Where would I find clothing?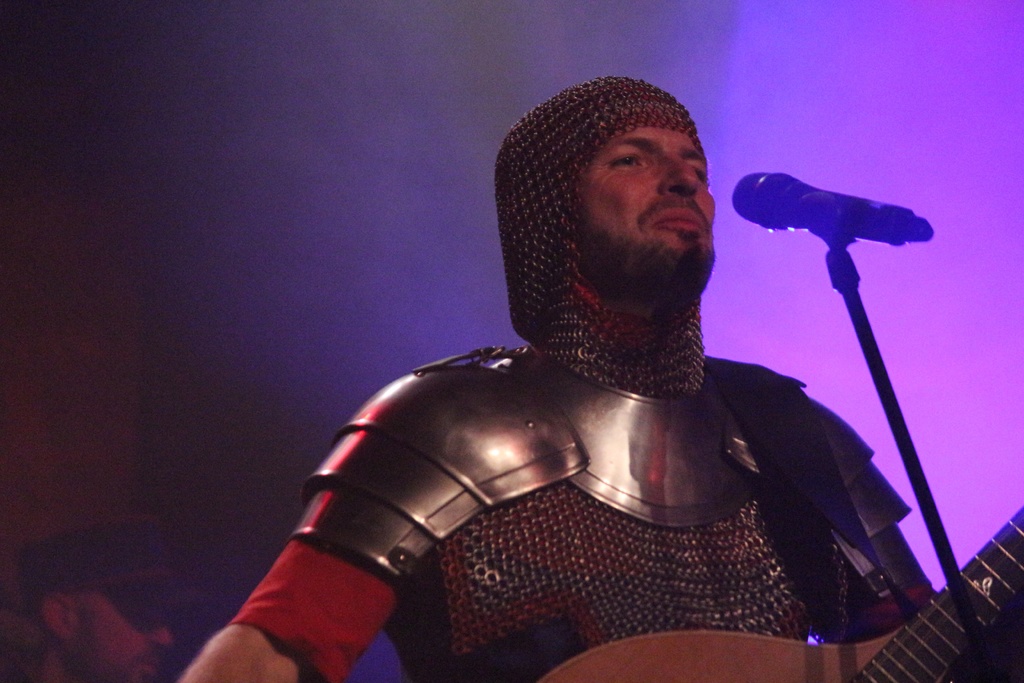
At 231 270 936 682.
